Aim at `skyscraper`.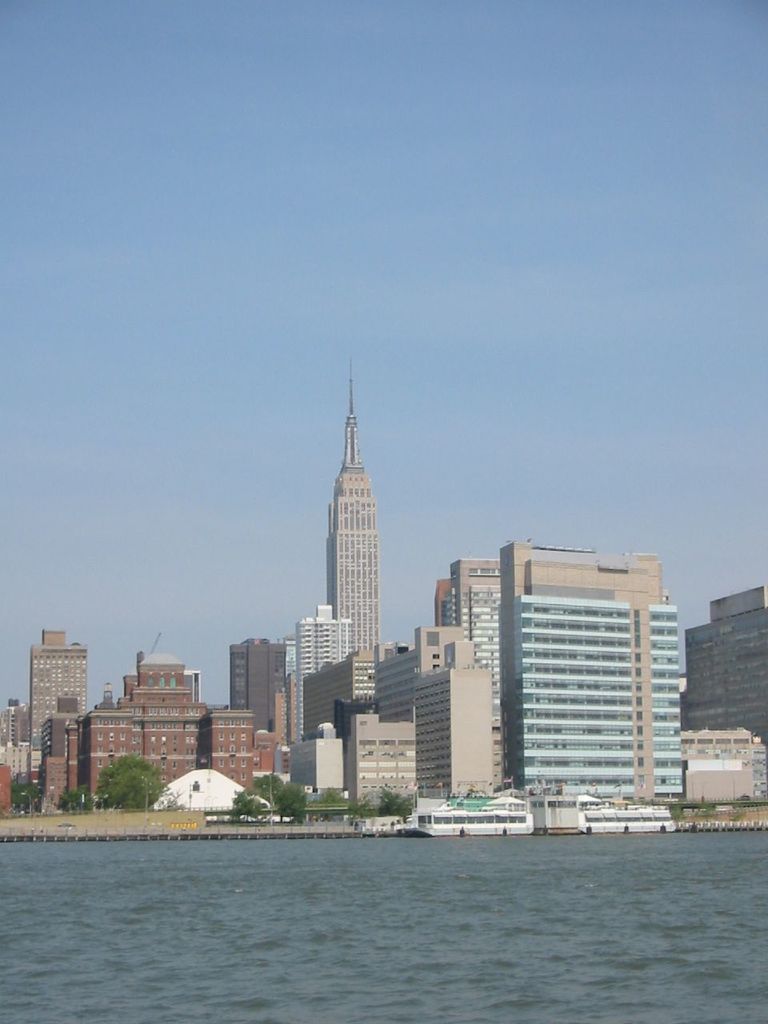
Aimed at rect(426, 528, 710, 817).
